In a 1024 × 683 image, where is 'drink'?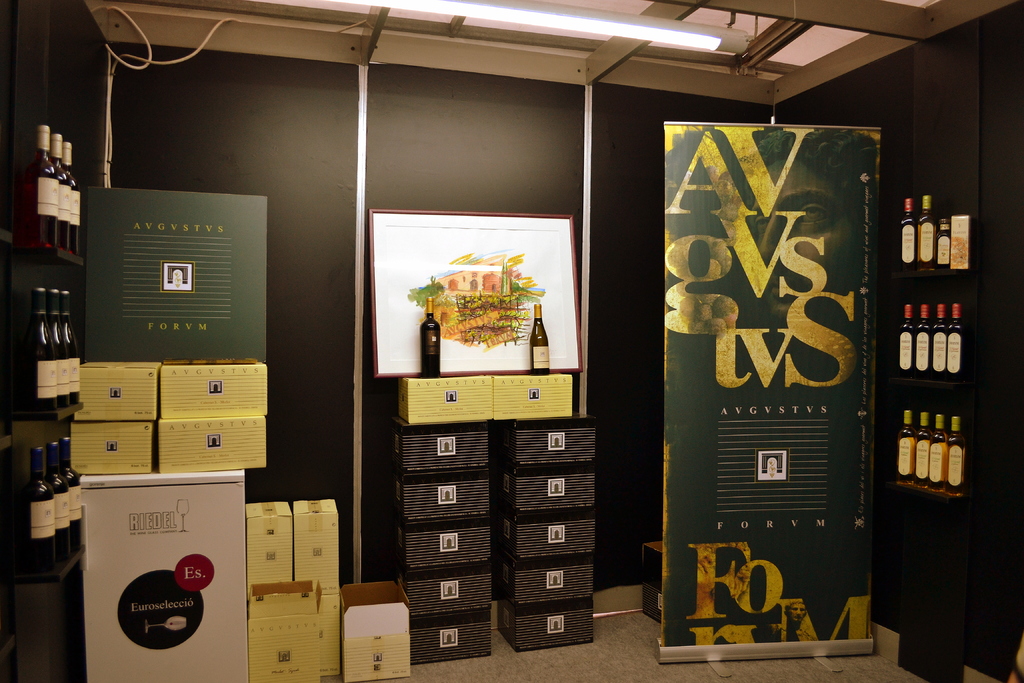
bbox=[910, 302, 931, 378].
